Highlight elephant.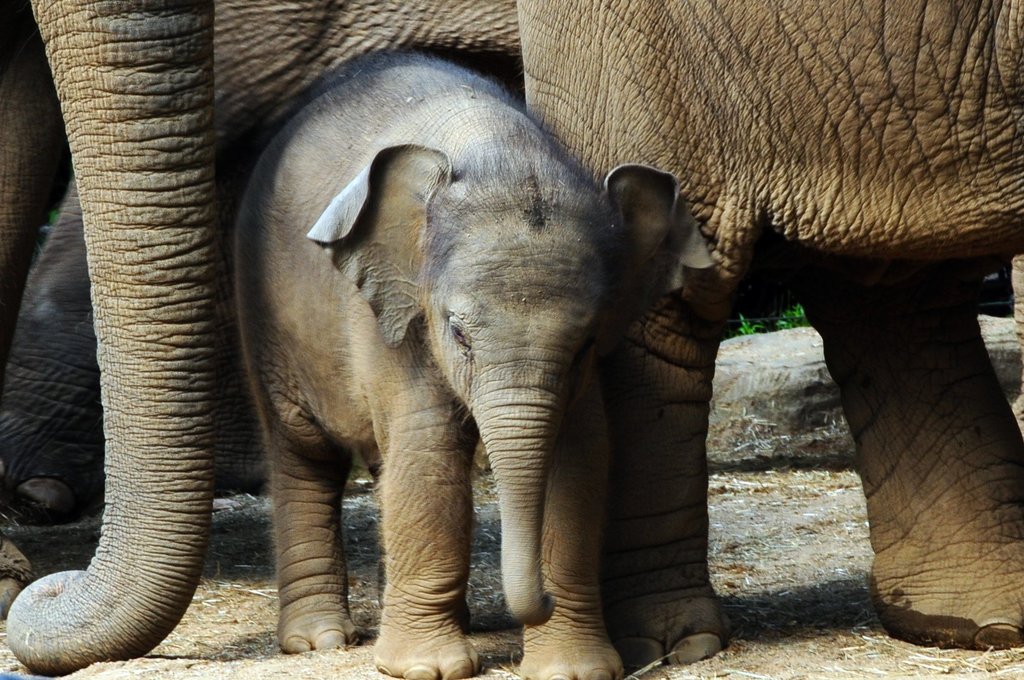
Highlighted region: 515,0,1021,679.
